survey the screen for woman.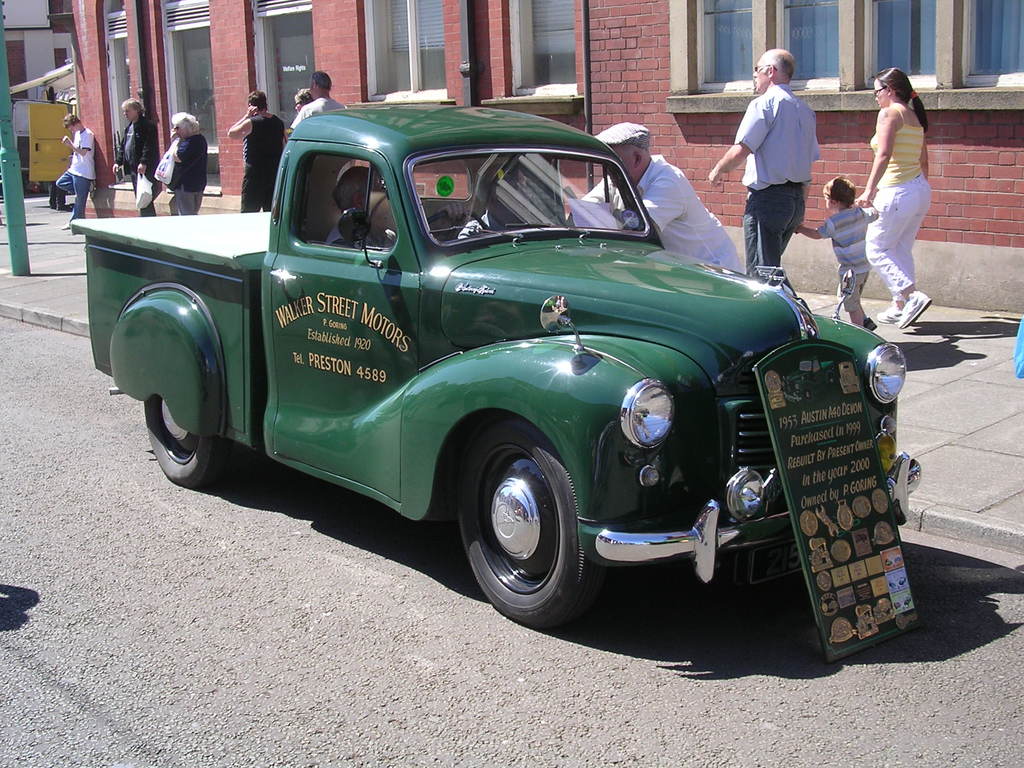
Survey found: 290 88 310 116.
